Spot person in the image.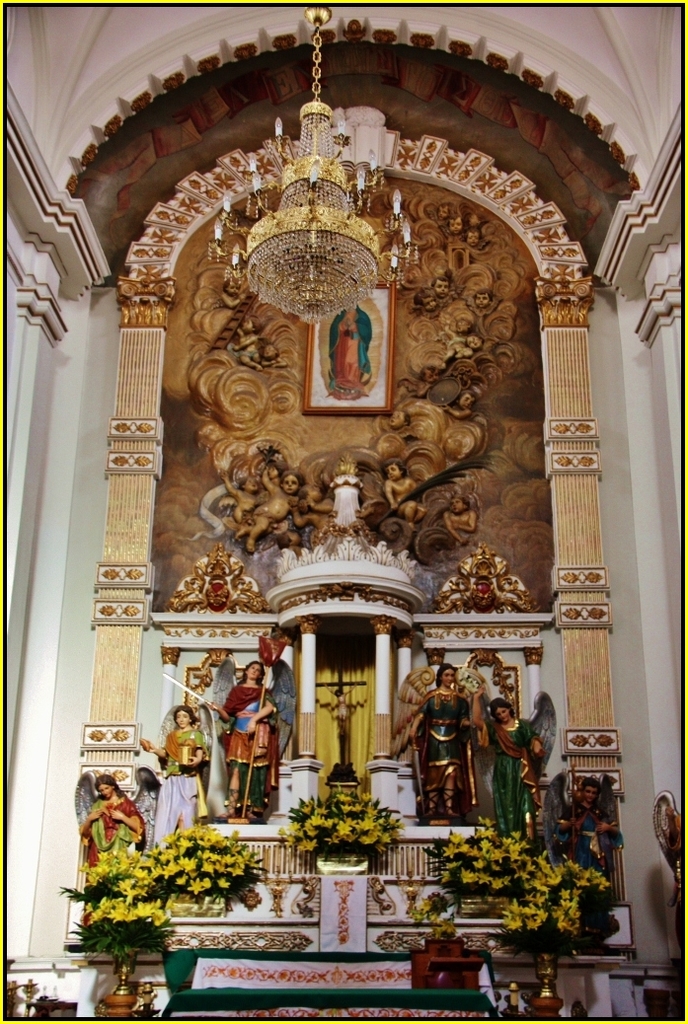
person found at l=140, t=709, r=209, b=851.
